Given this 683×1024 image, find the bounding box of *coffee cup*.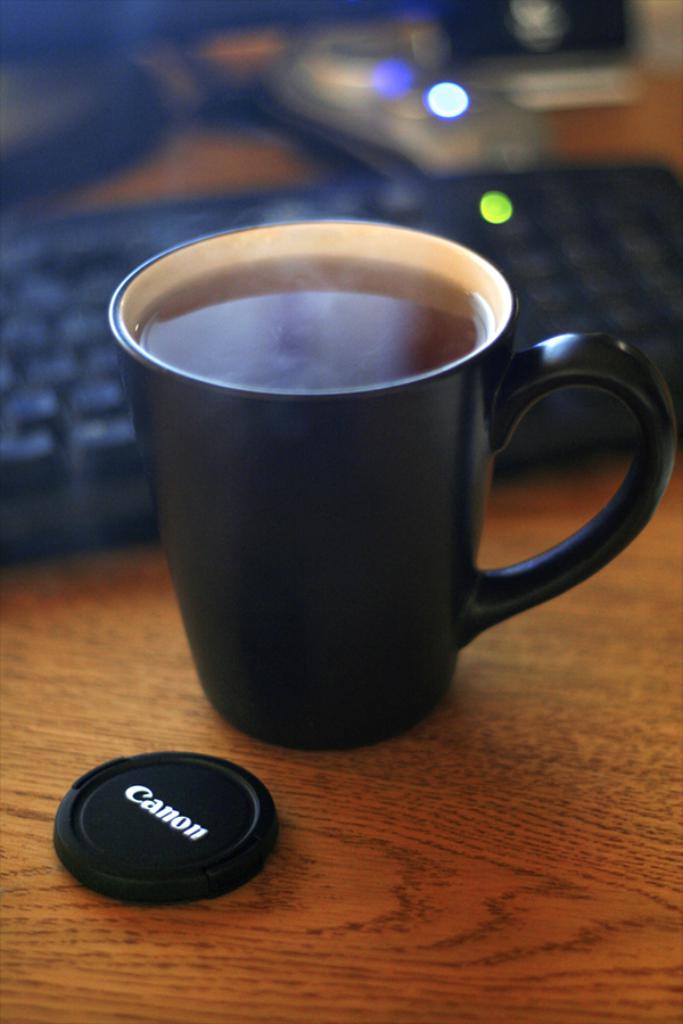
left=100, top=215, right=680, bottom=757.
